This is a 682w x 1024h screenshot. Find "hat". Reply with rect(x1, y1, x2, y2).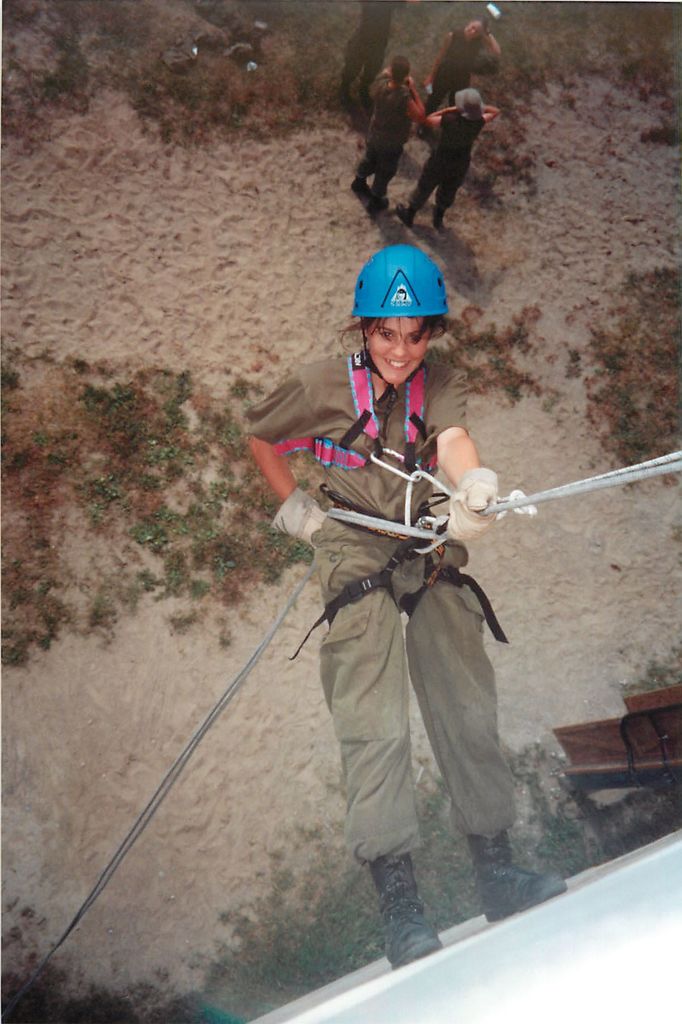
rect(455, 89, 485, 119).
